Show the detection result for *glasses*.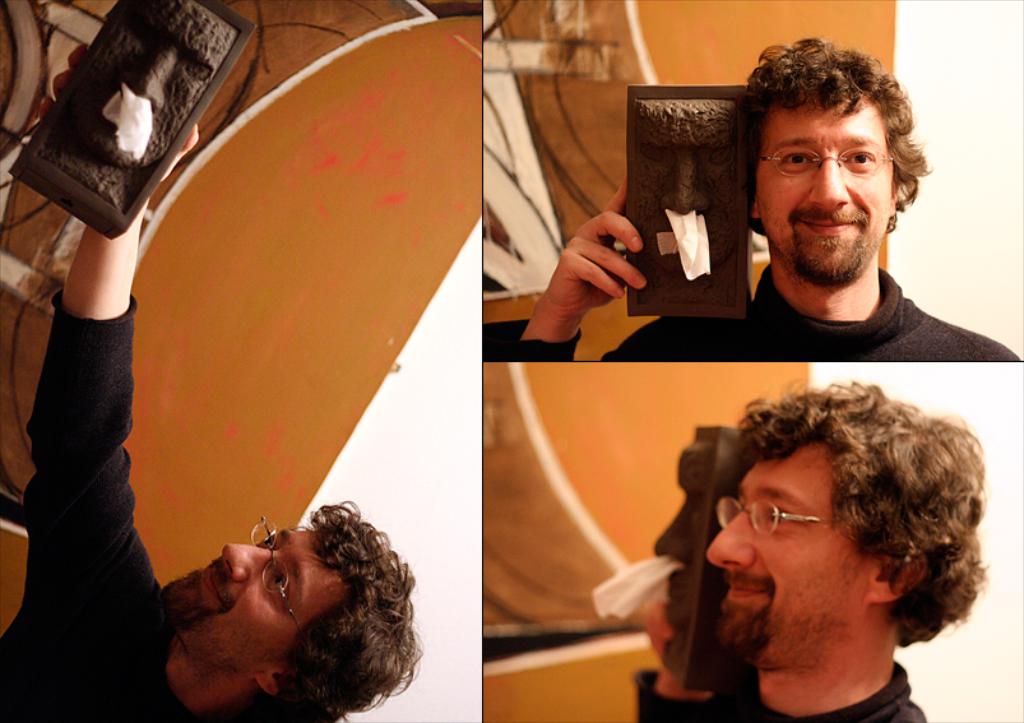
detection(250, 515, 305, 639).
